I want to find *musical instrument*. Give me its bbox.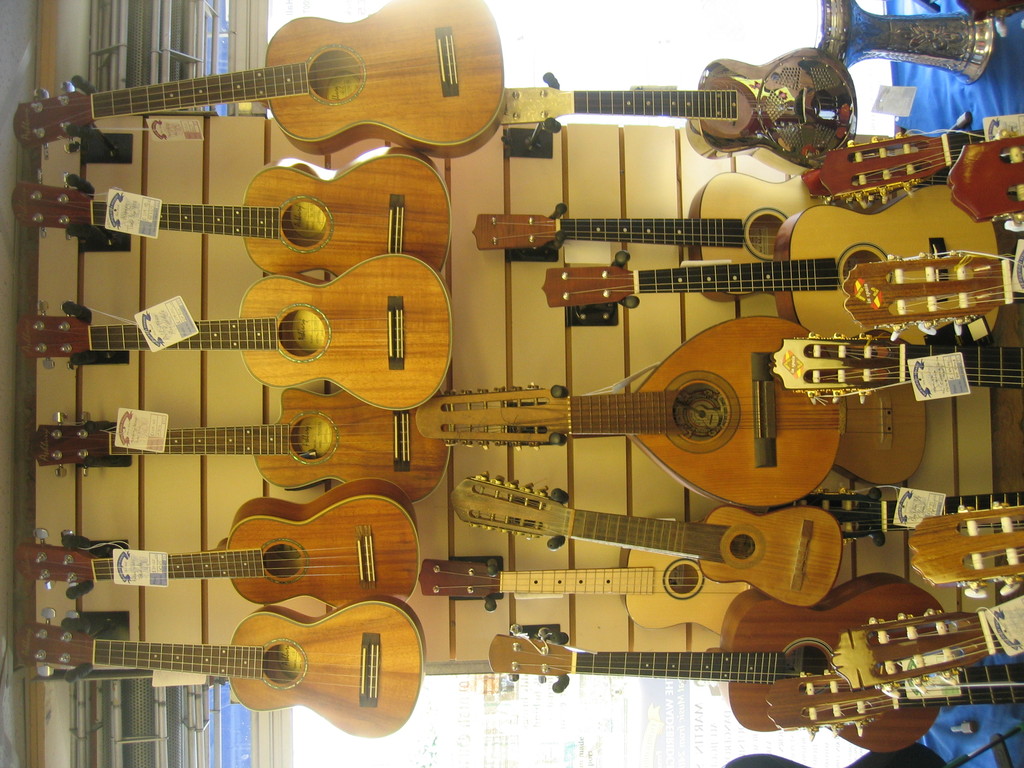
box(467, 163, 834, 301).
